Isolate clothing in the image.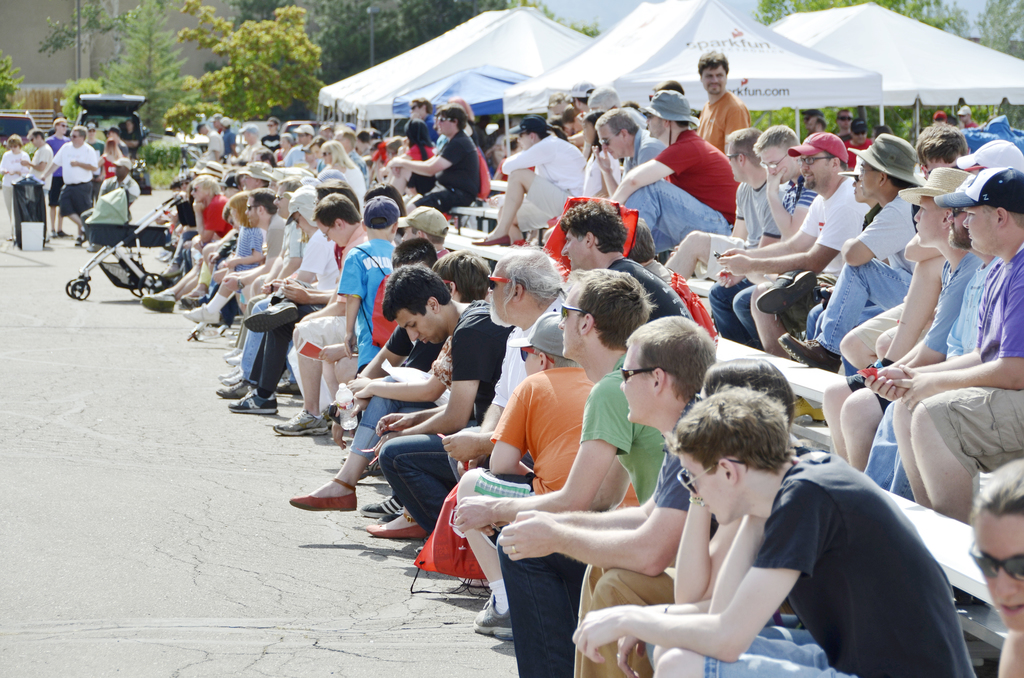
Isolated region: x1=224, y1=211, x2=305, y2=321.
